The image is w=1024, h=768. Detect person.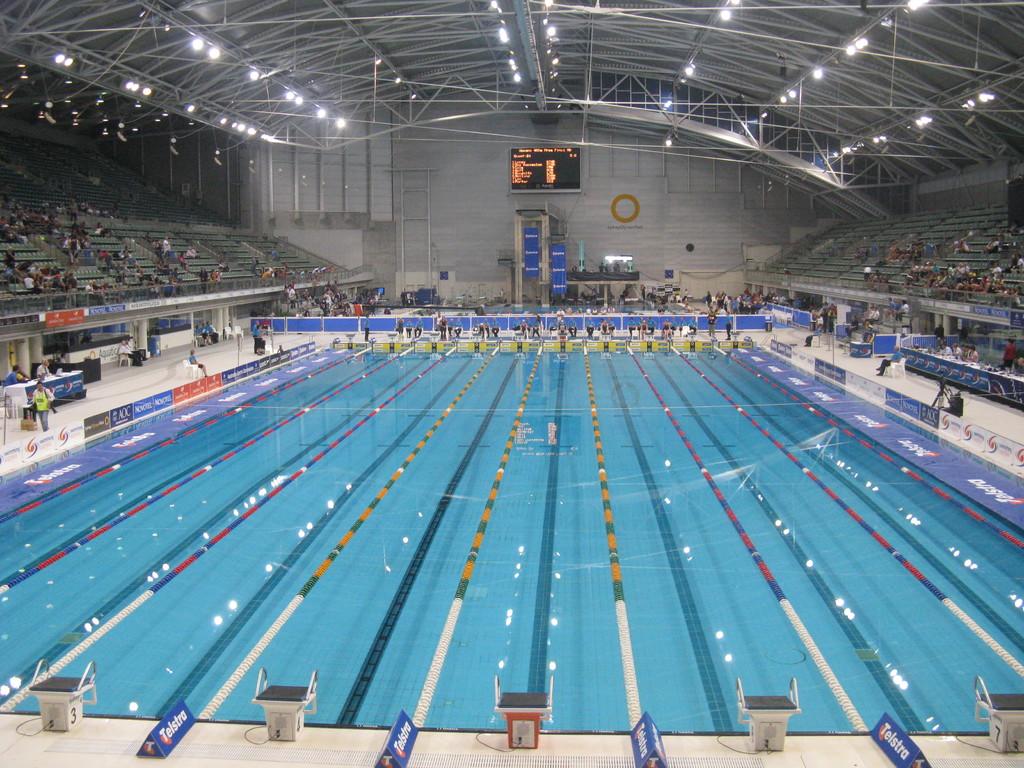
Detection: <box>844,312,858,339</box>.
